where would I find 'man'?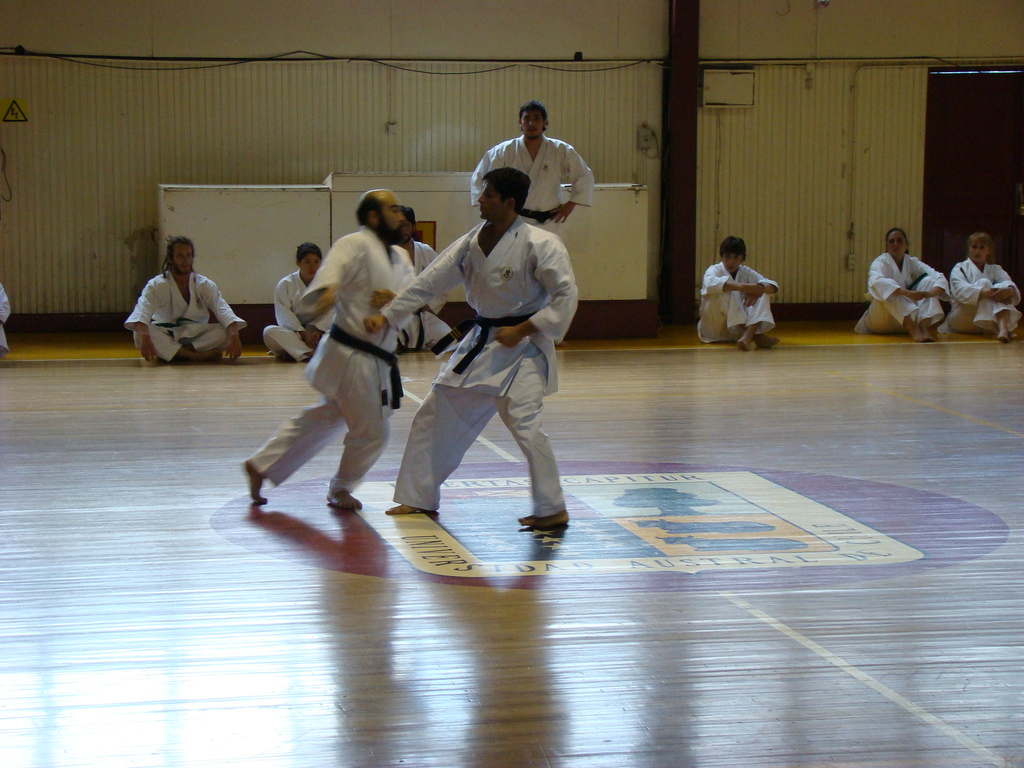
At region(701, 231, 790, 357).
